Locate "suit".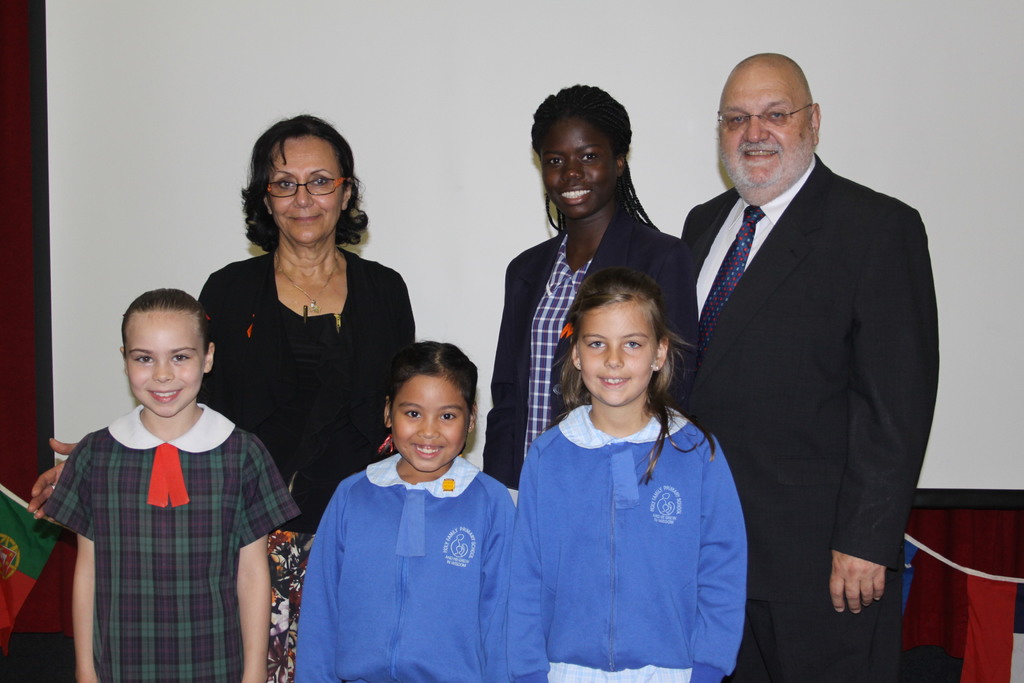
Bounding box: box=[666, 70, 940, 666].
